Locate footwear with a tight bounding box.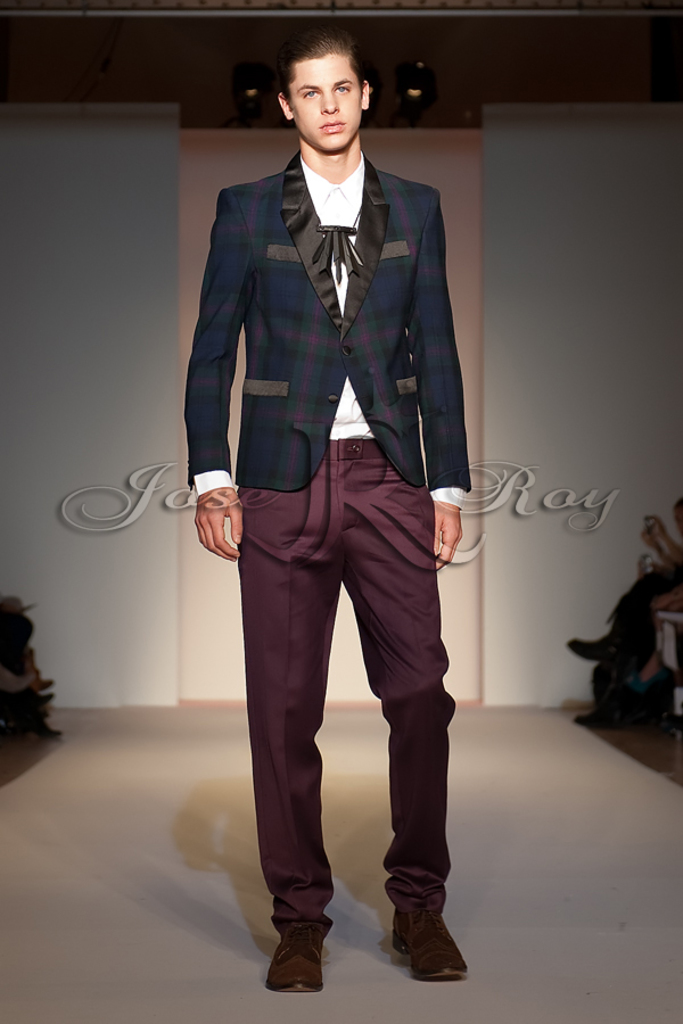
390,907,469,983.
